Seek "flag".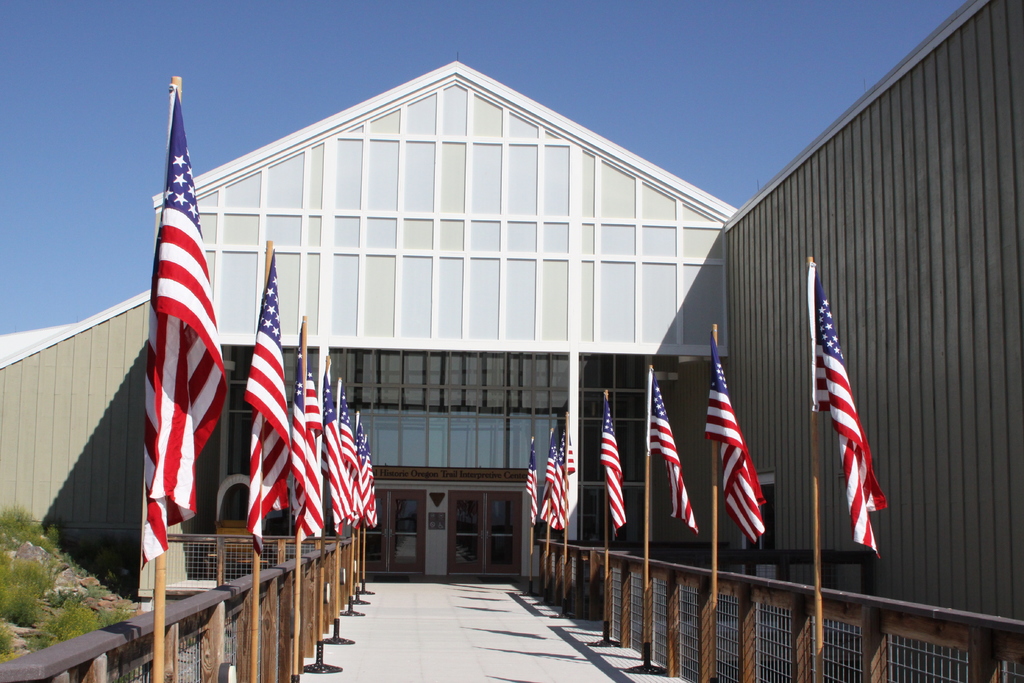
select_region(601, 391, 633, 528).
